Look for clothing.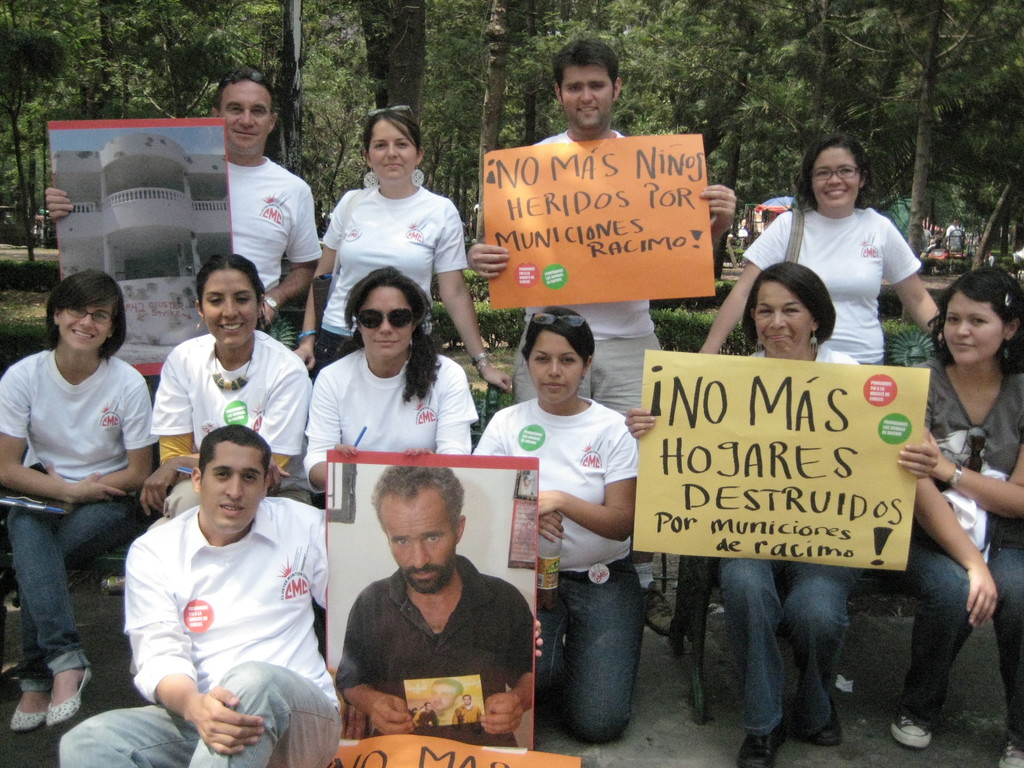
Found: BBox(222, 148, 339, 346).
